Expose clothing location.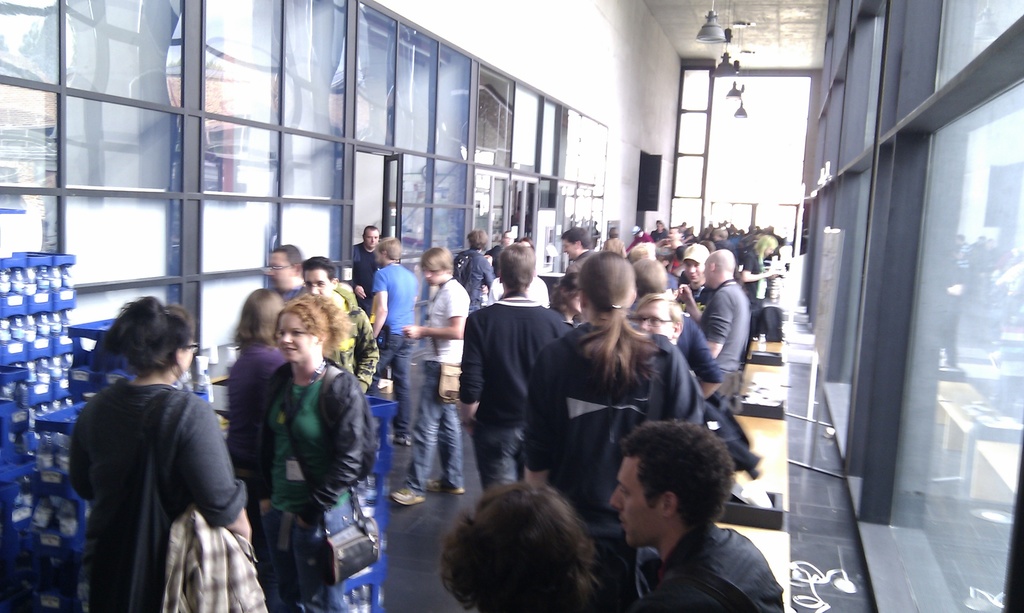
Exposed at (528, 308, 713, 572).
